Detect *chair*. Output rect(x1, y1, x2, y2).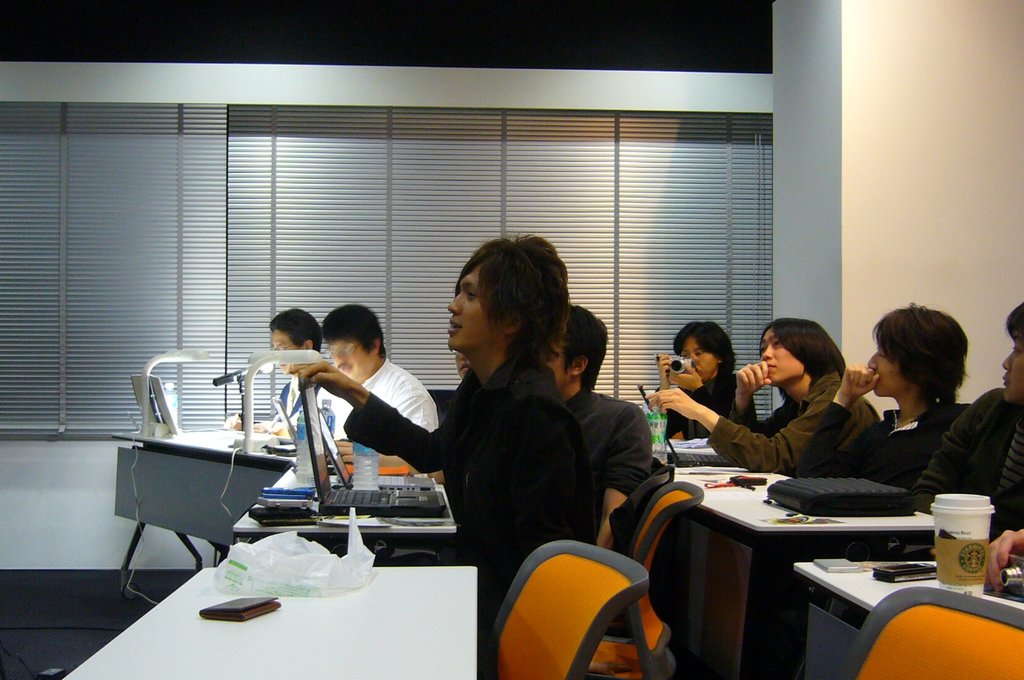
rect(845, 585, 1023, 679).
